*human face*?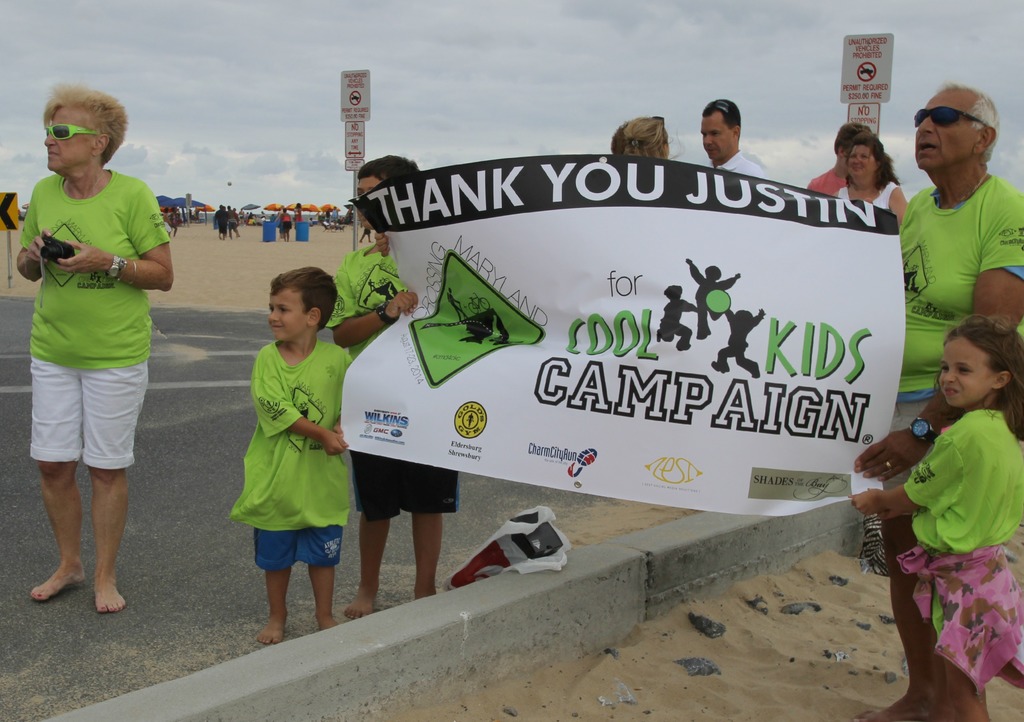
BBox(845, 145, 881, 177)
